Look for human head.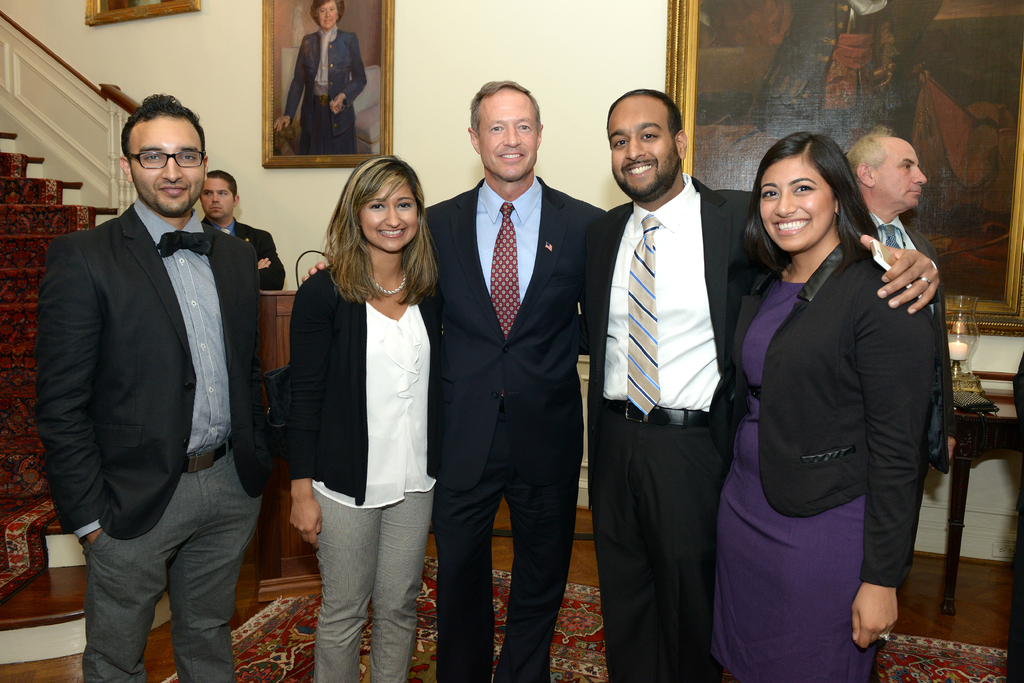
Found: [left=754, top=129, right=866, bottom=252].
